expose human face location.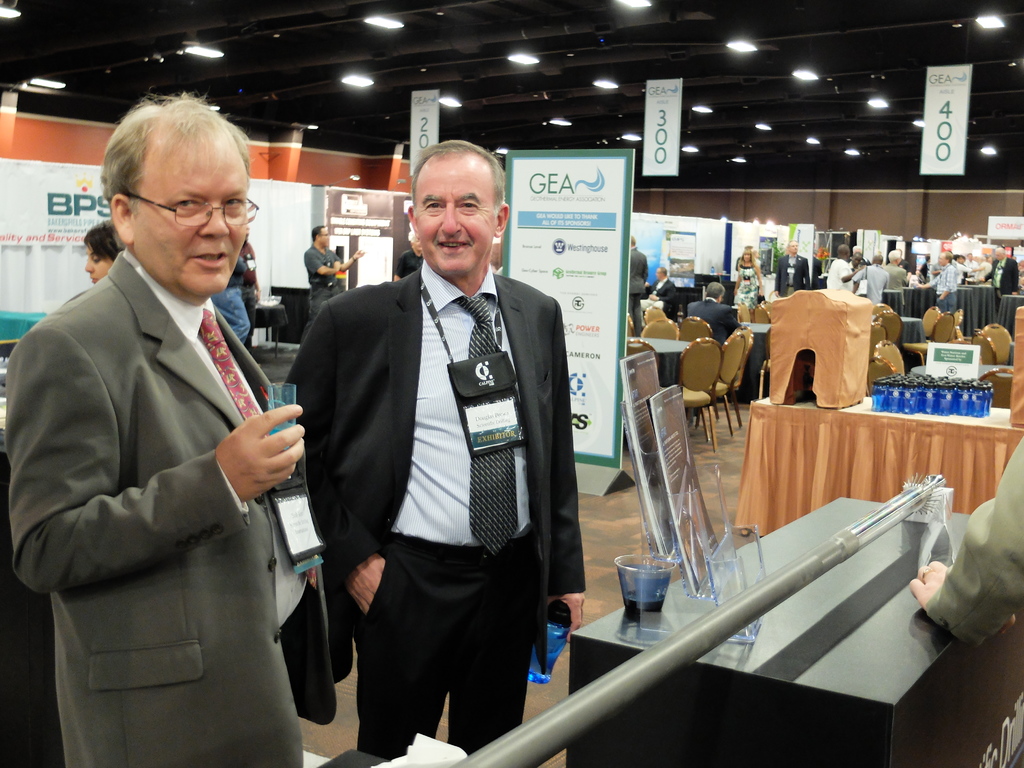
Exposed at pyautogui.locateOnScreen(319, 229, 330, 246).
